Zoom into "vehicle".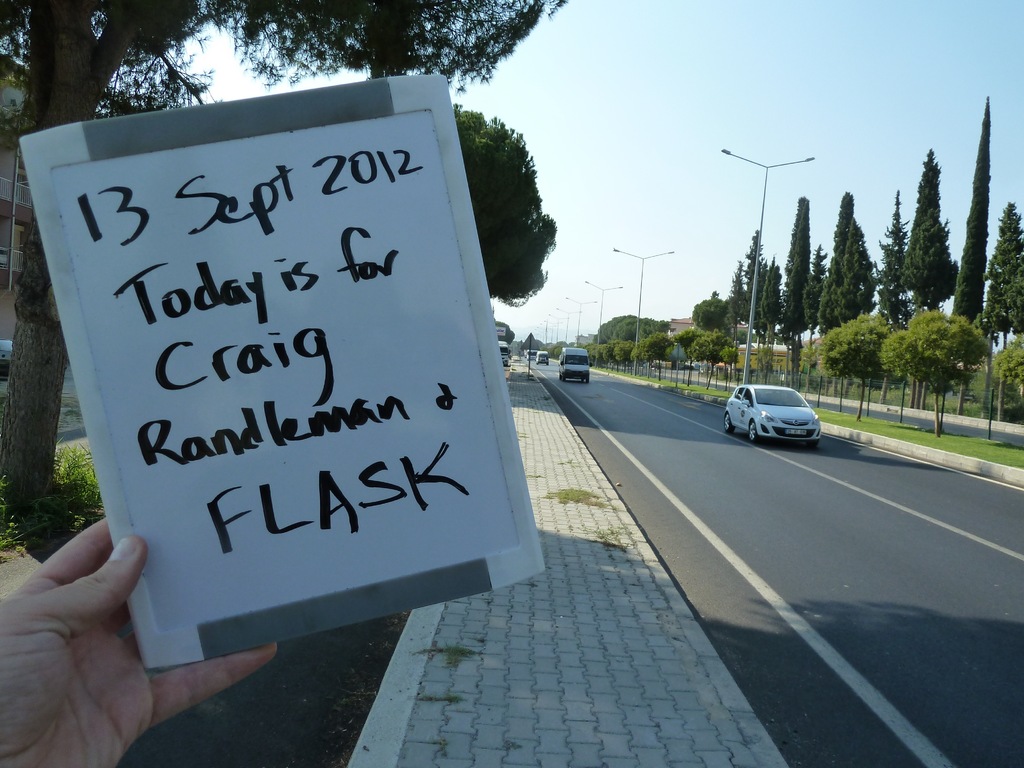
Zoom target: select_region(726, 381, 824, 445).
